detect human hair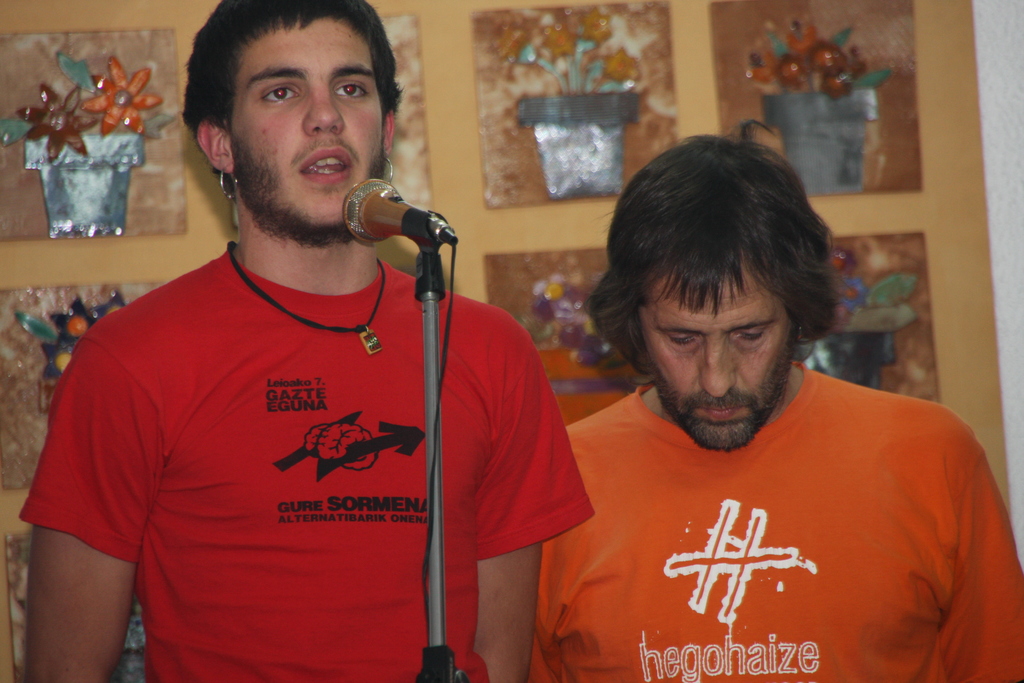
184, 0, 396, 168
